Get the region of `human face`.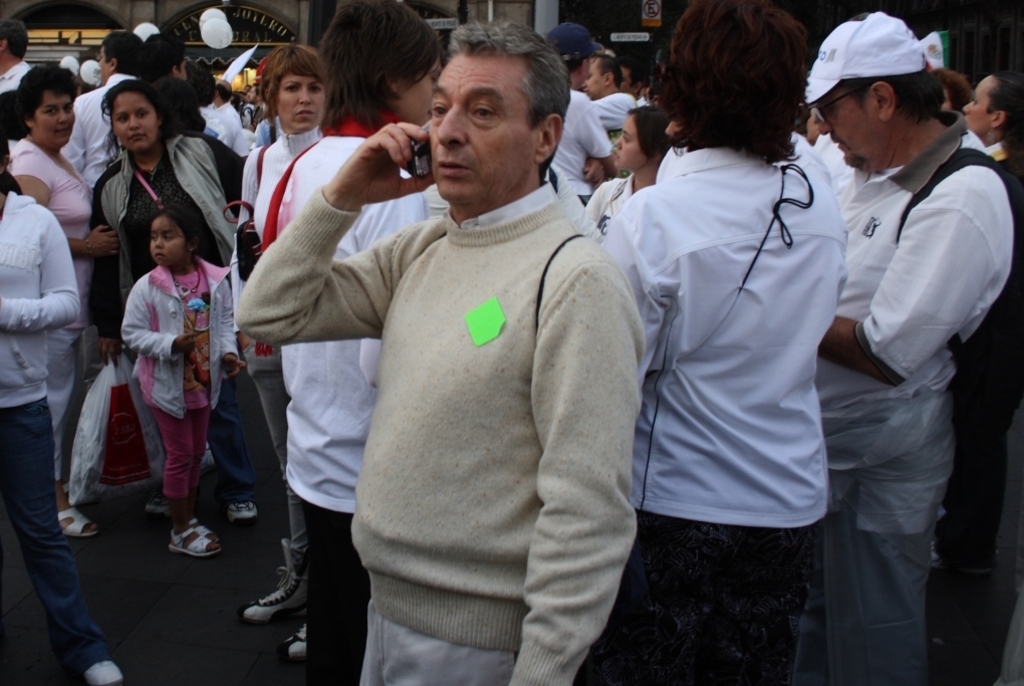
locate(387, 63, 439, 120).
